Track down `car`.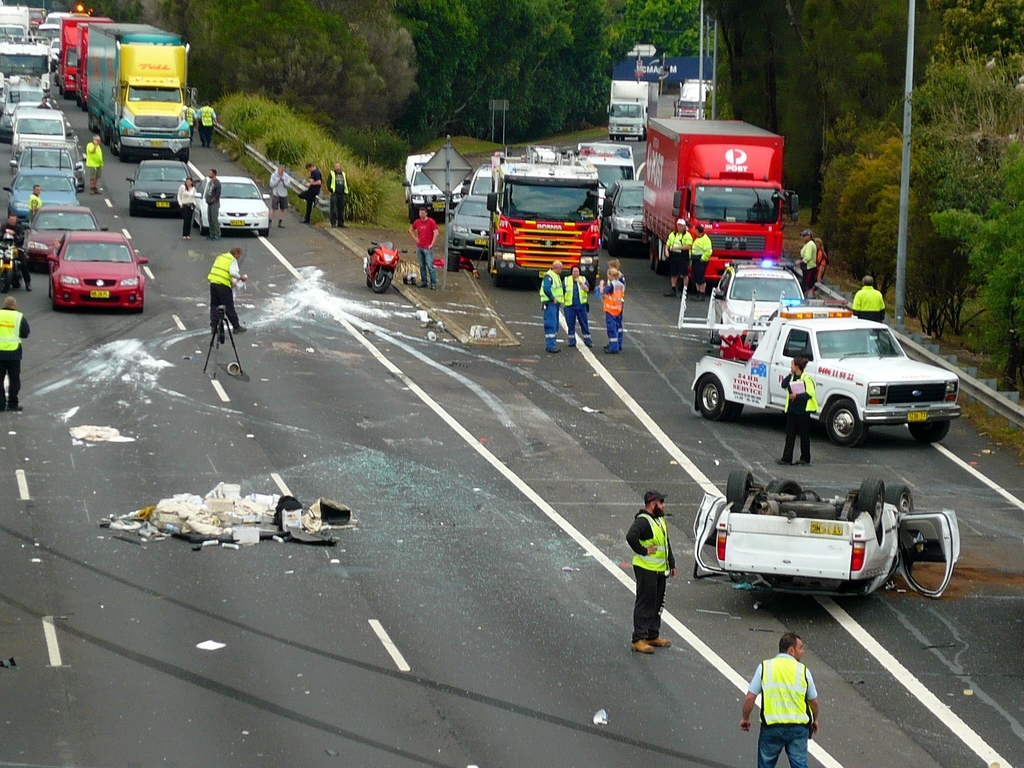
Tracked to detection(47, 236, 150, 314).
